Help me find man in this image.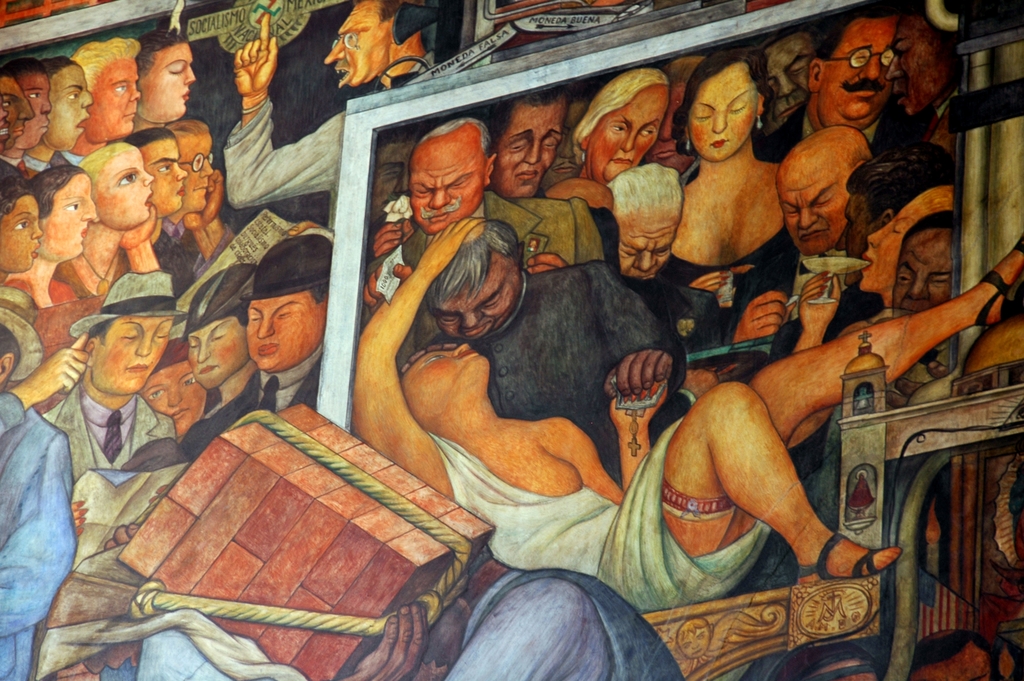
Found it: {"left": 768, "top": 3, "right": 916, "bottom": 162}.
